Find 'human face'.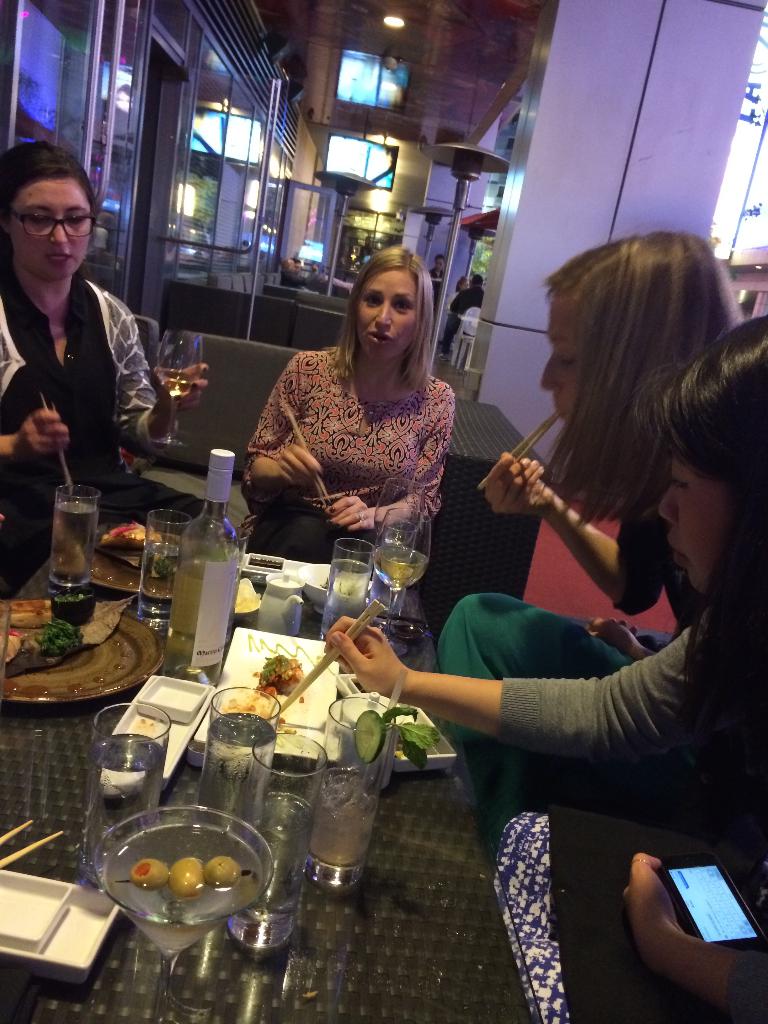
<box>352,270,415,357</box>.
